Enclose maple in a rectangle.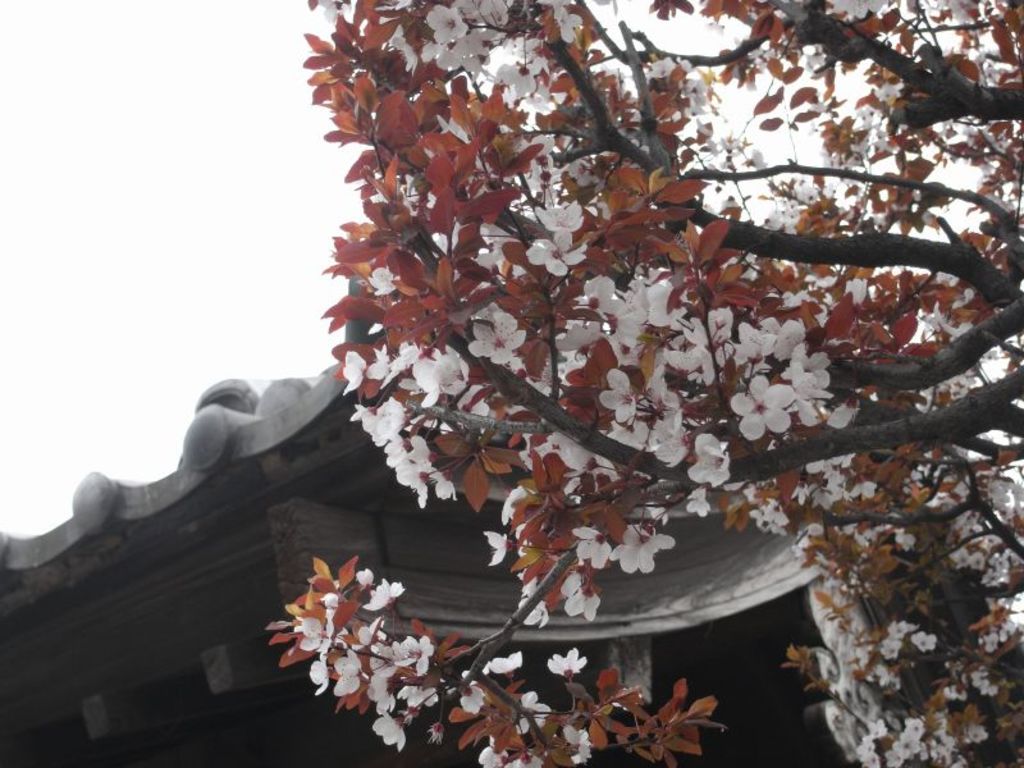
detection(265, 17, 1019, 767).
